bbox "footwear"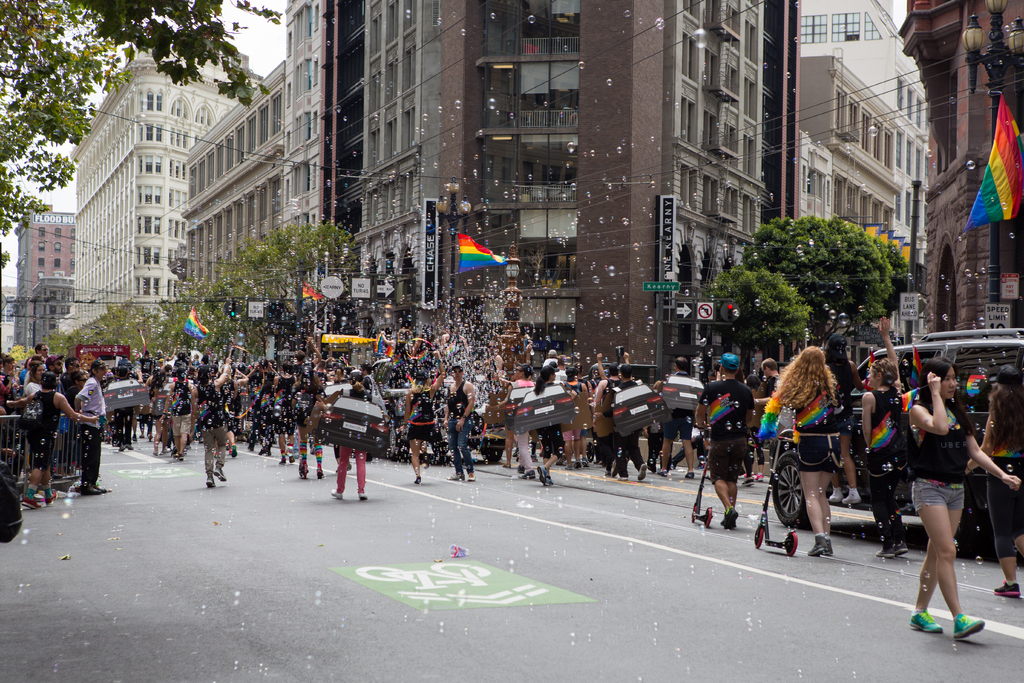
[x1=315, y1=470, x2=323, y2=478]
